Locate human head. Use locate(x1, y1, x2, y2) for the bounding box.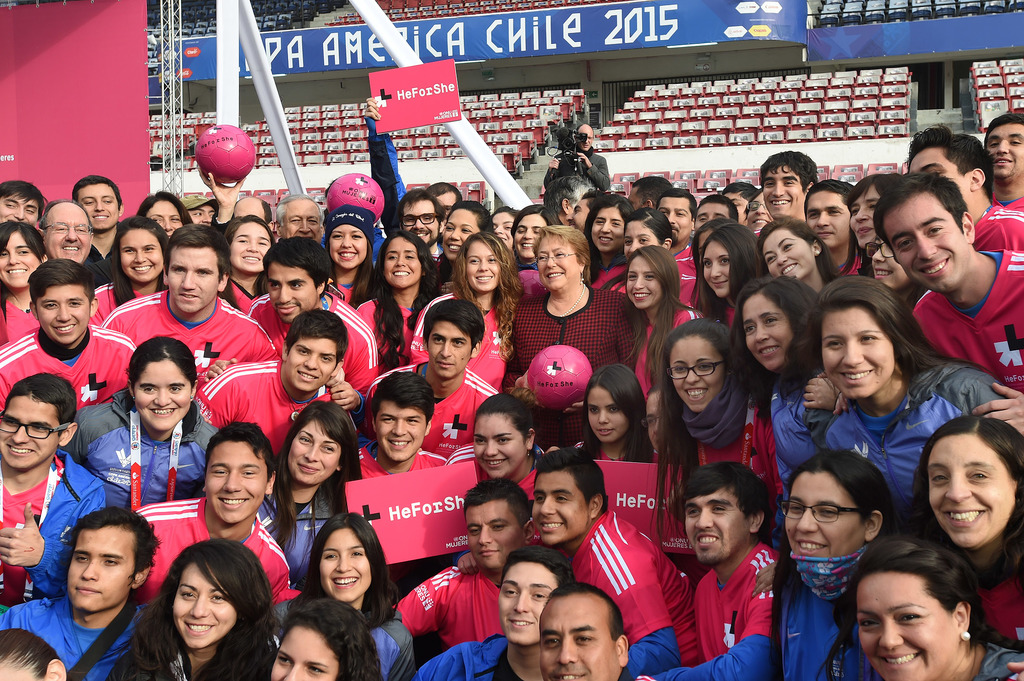
locate(115, 211, 170, 285).
